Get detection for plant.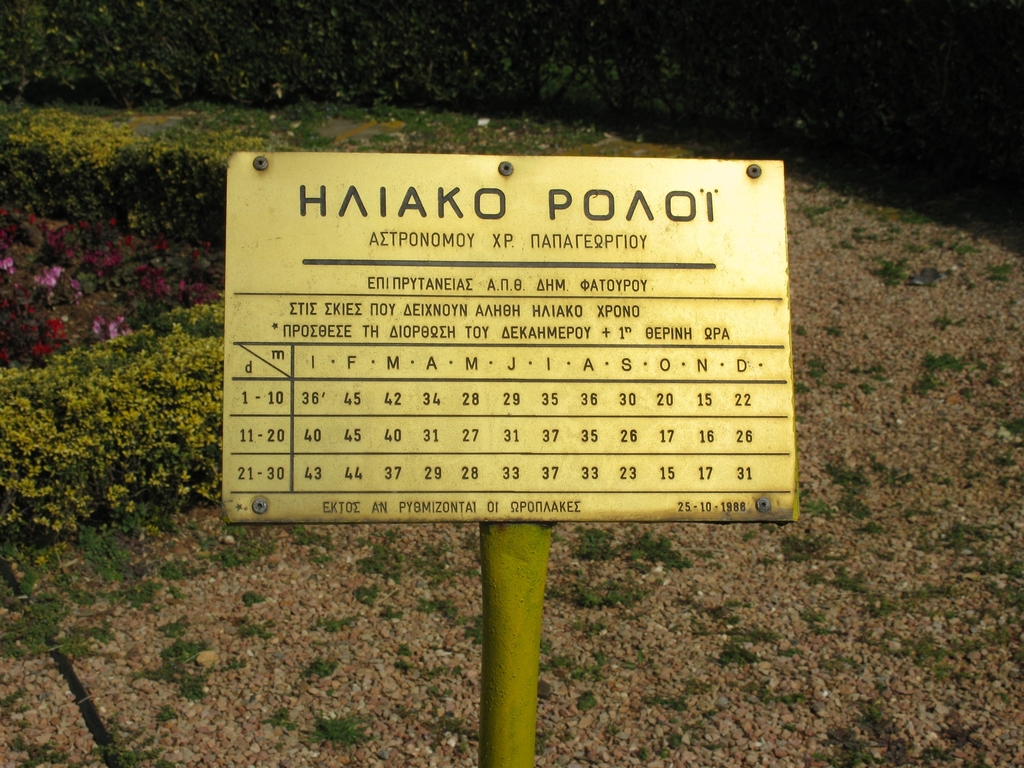
Detection: locate(922, 349, 963, 374).
